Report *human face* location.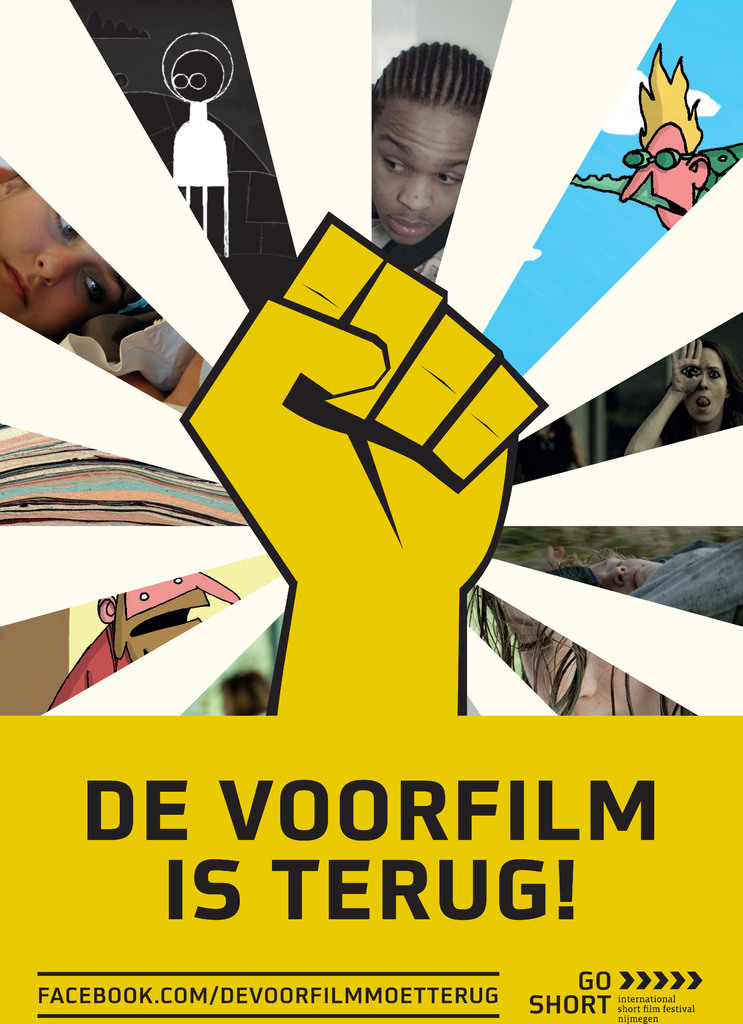
Report: Rect(500, 608, 670, 715).
